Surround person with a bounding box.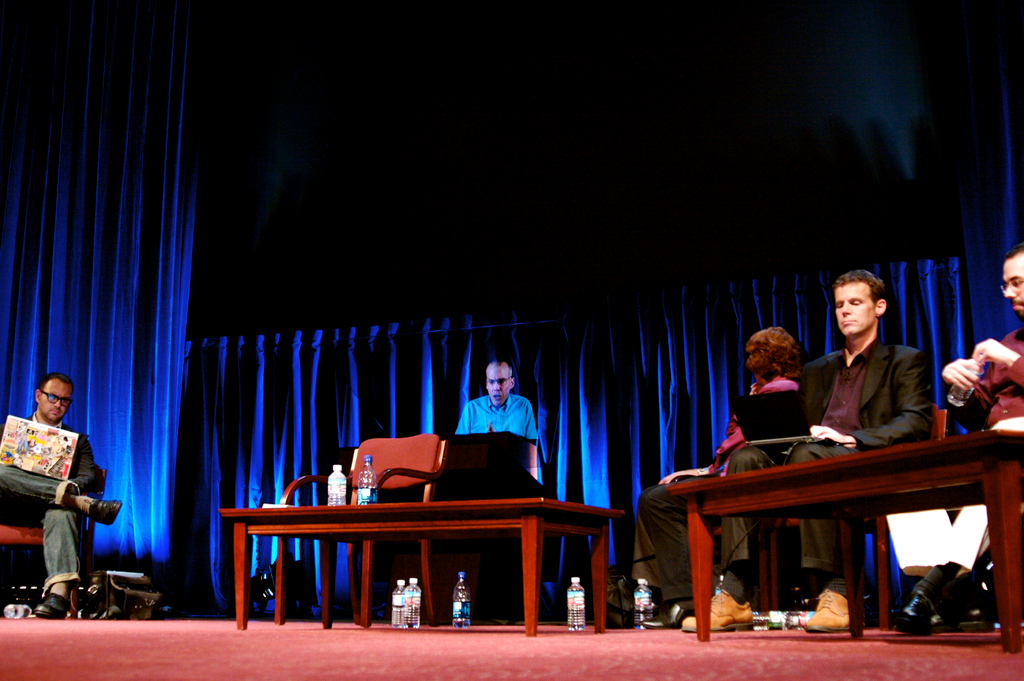
(902, 246, 1023, 623).
